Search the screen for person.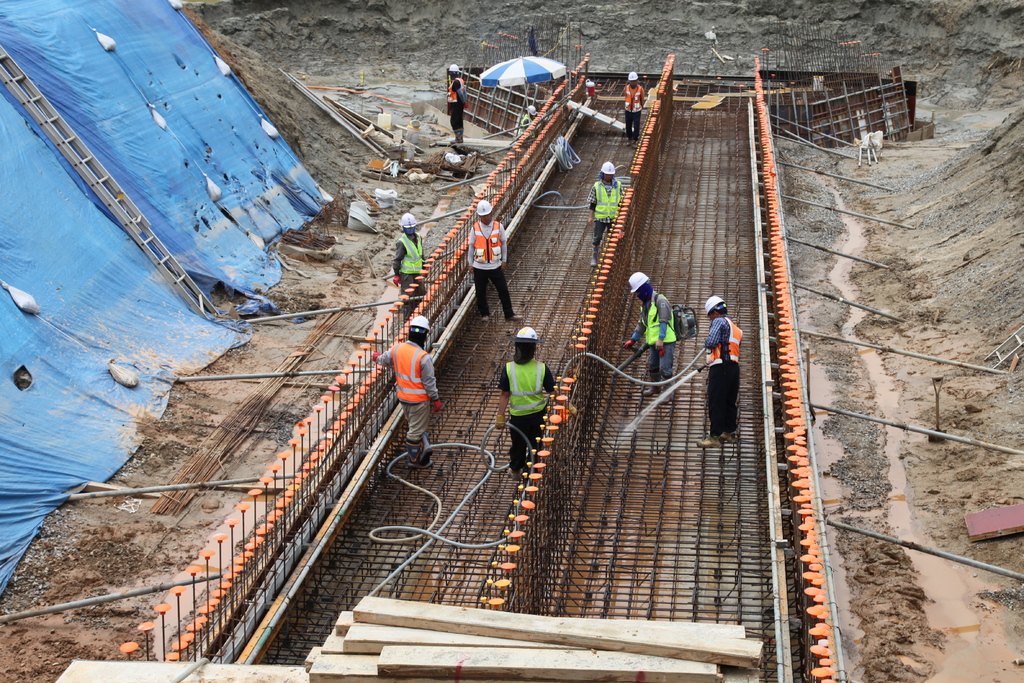
Found at <box>380,299,451,475</box>.
